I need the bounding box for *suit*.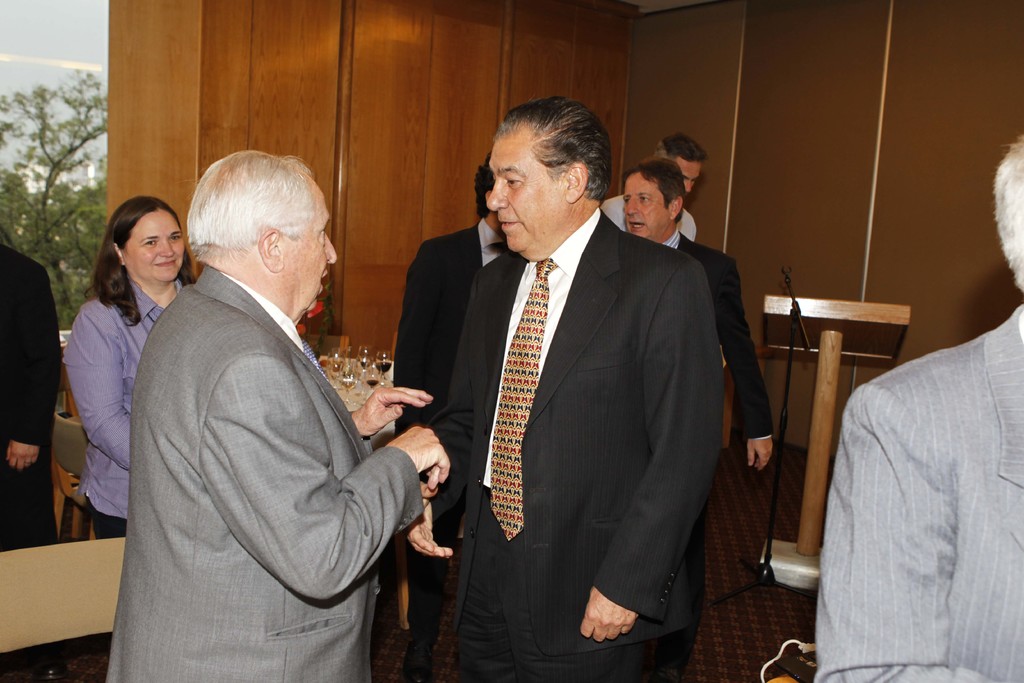
Here it is: 100/267/426/682.
